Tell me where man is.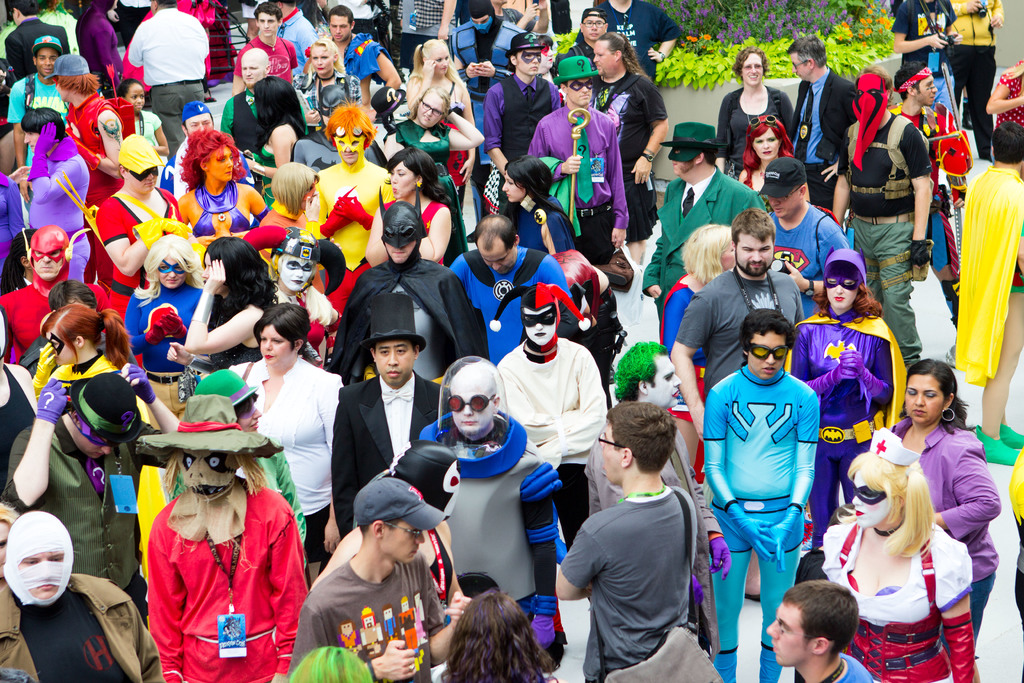
man is at box=[19, 103, 107, 290].
